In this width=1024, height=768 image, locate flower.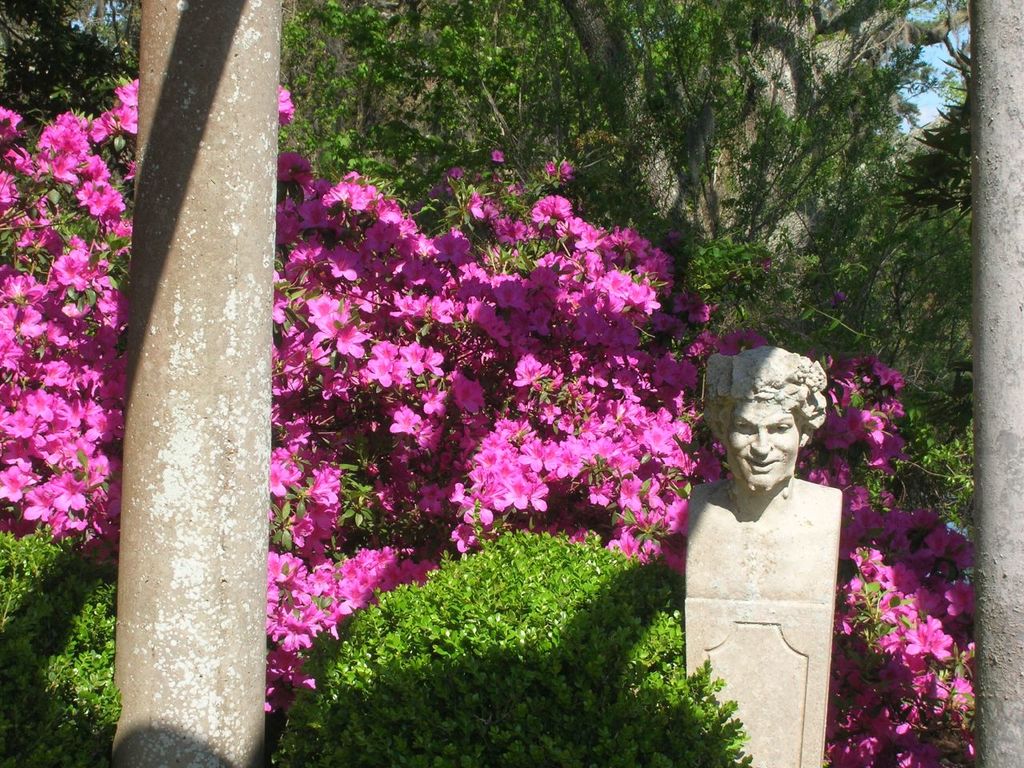
Bounding box: crop(858, 430, 916, 481).
